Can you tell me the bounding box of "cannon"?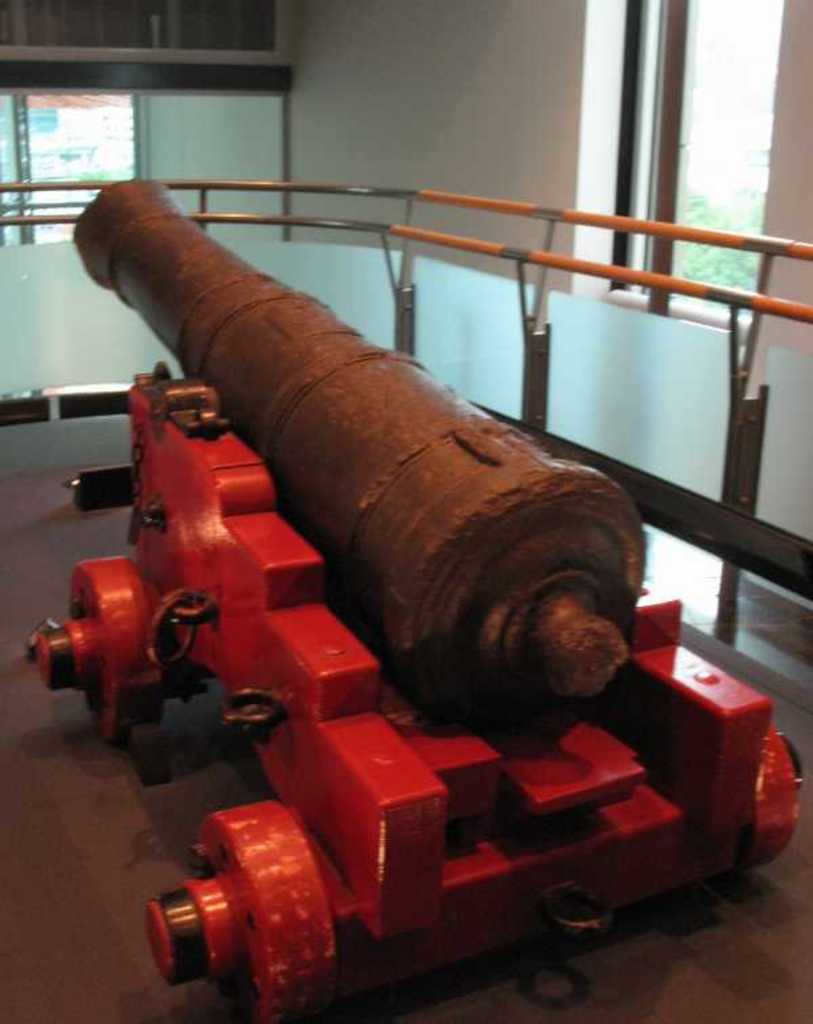
bbox(22, 177, 806, 1023).
